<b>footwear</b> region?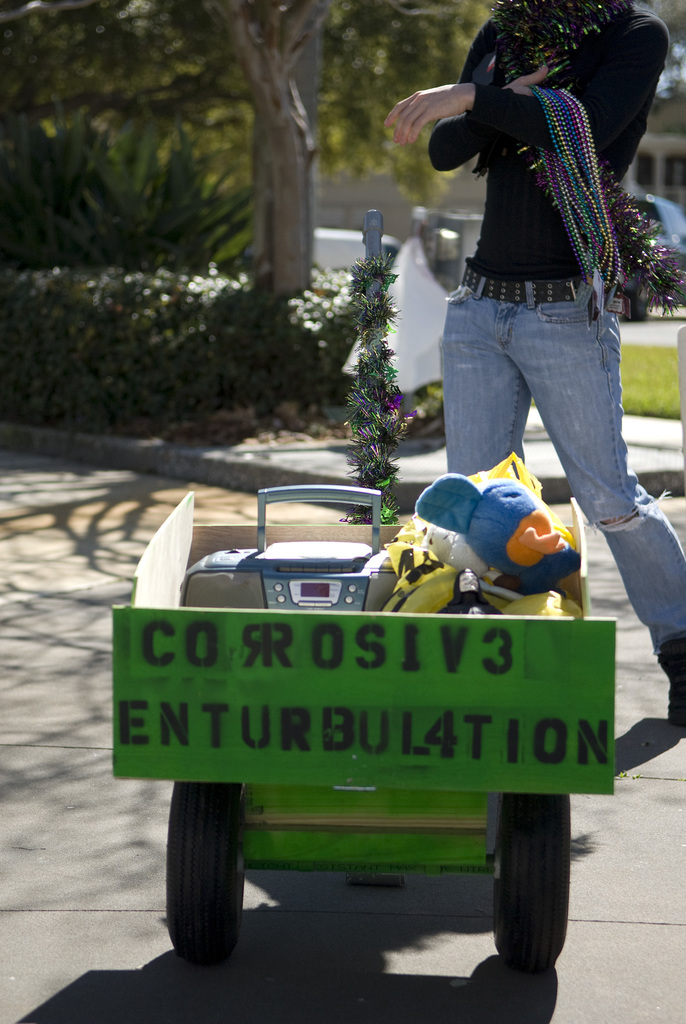
bbox=[658, 627, 685, 721]
